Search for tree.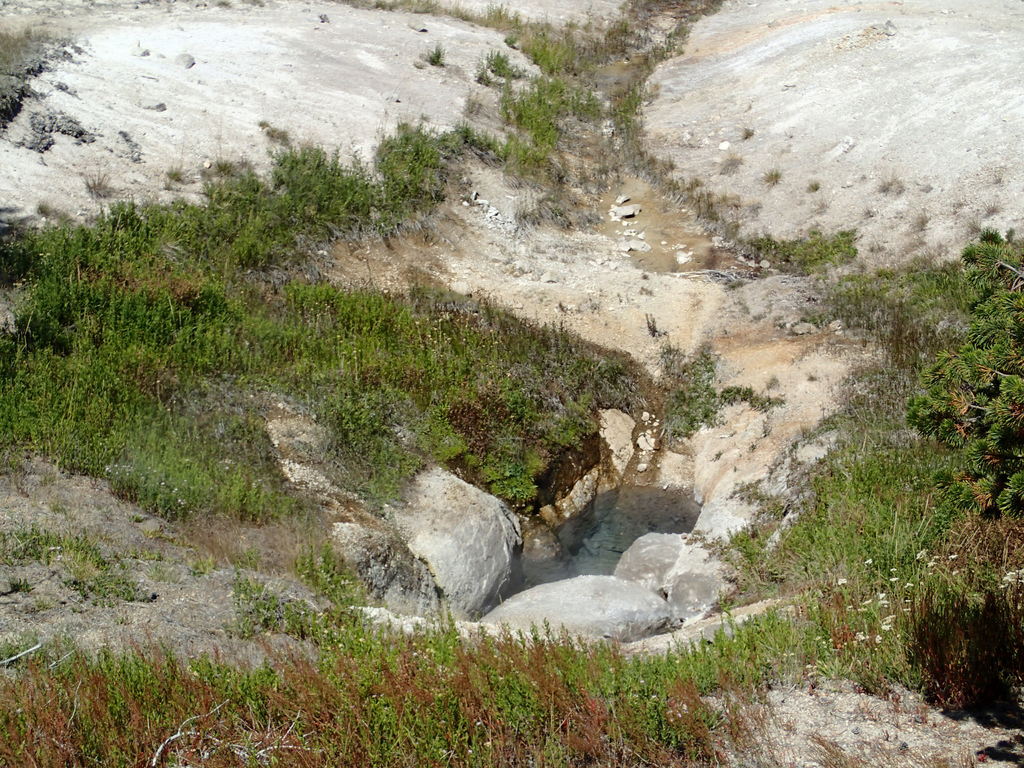
Found at bbox=(900, 229, 1023, 516).
